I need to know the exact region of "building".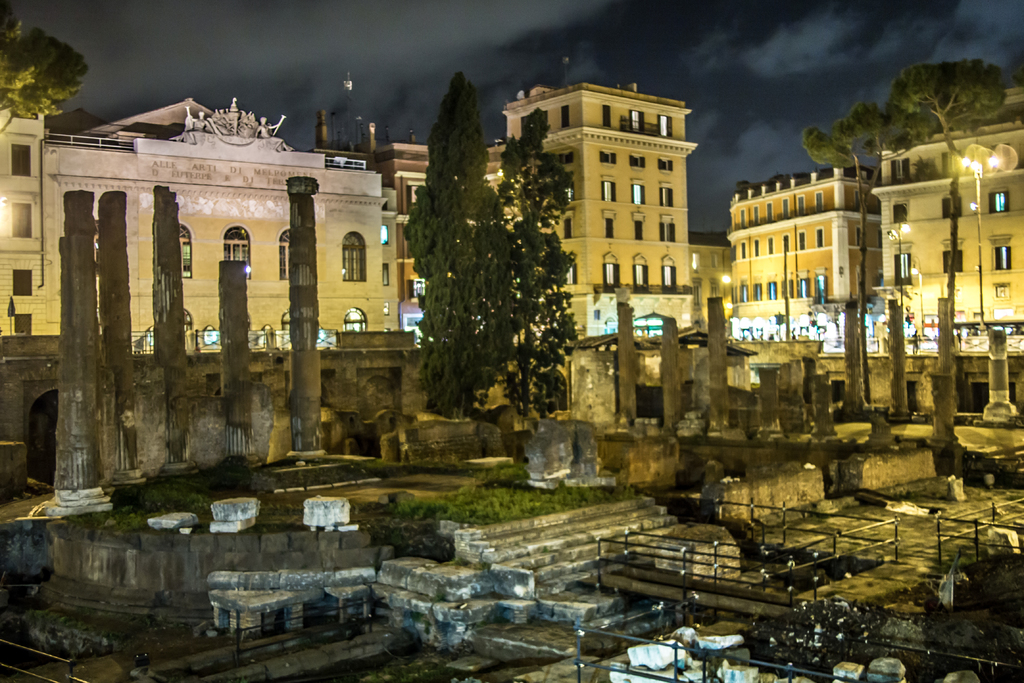
Region: box=[726, 86, 1023, 355].
